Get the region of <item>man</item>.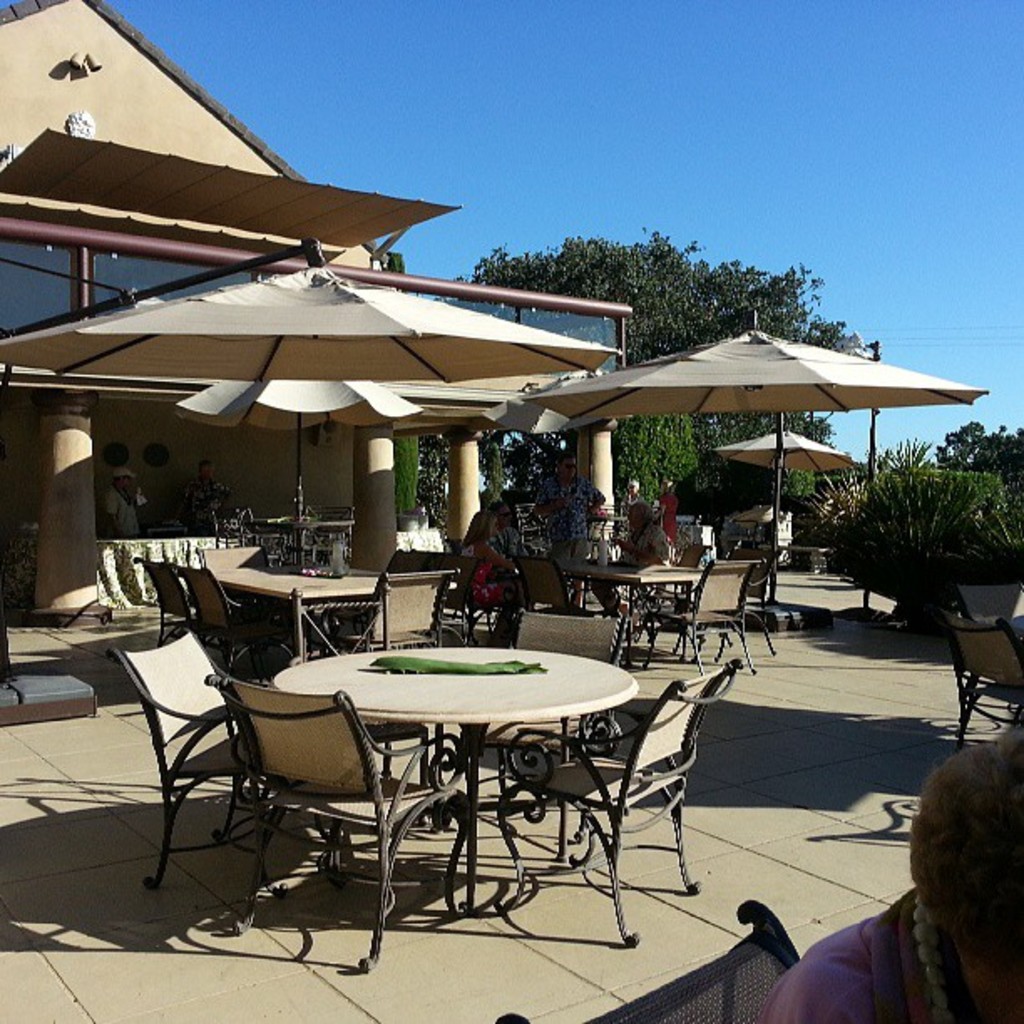
region(177, 460, 236, 544).
